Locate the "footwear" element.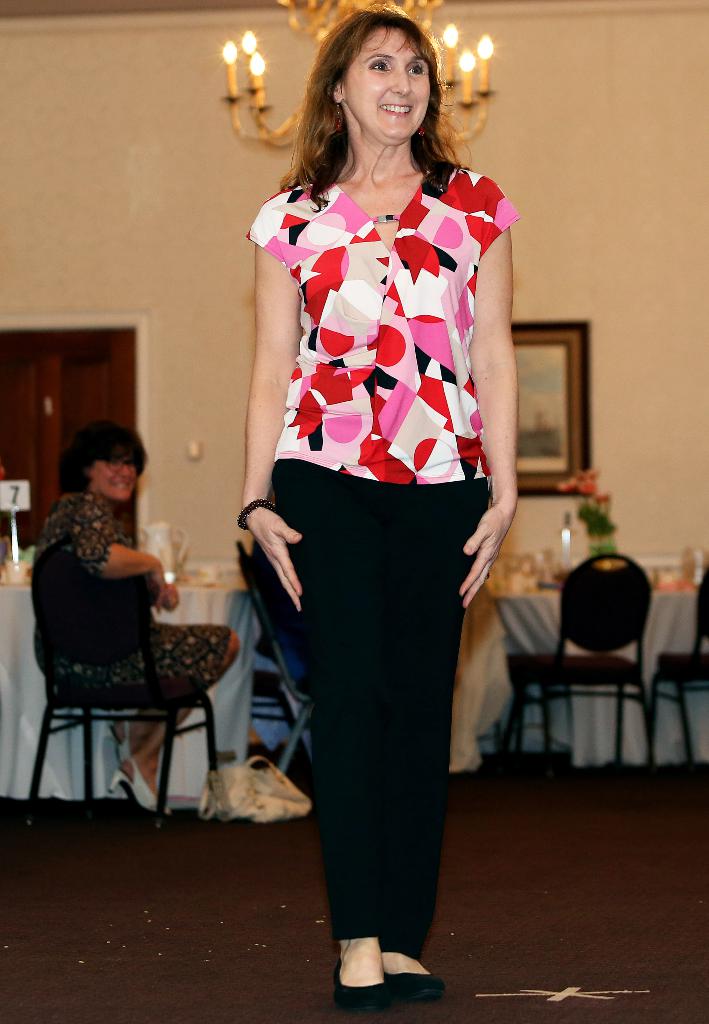
Element bbox: 108 760 171 818.
